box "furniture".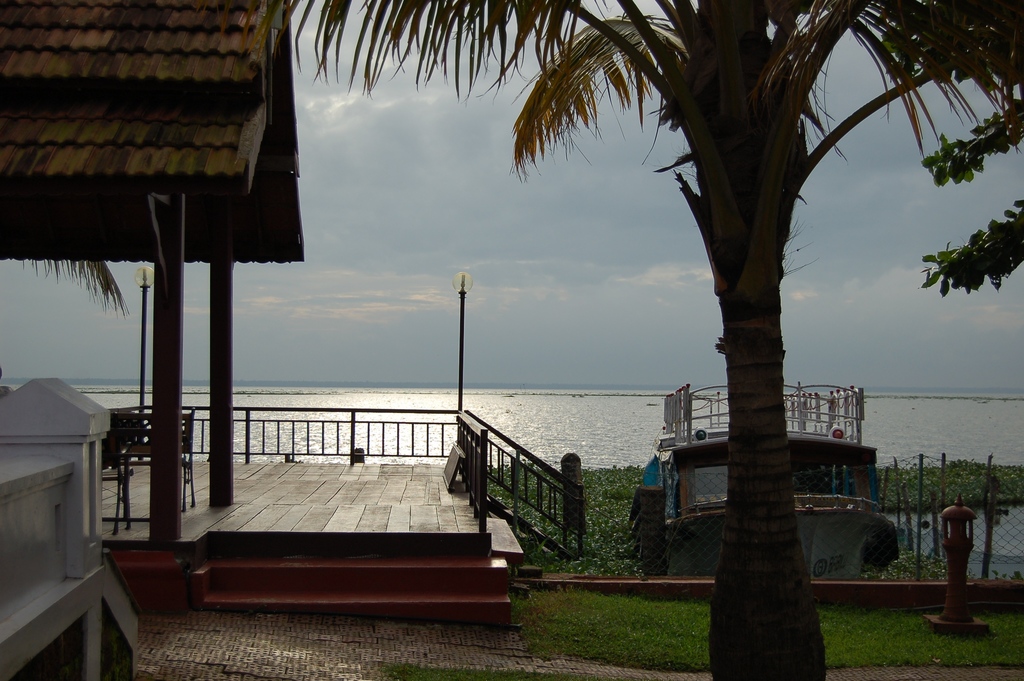
{"x1": 102, "y1": 413, "x2": 136, "y2": 535}.
